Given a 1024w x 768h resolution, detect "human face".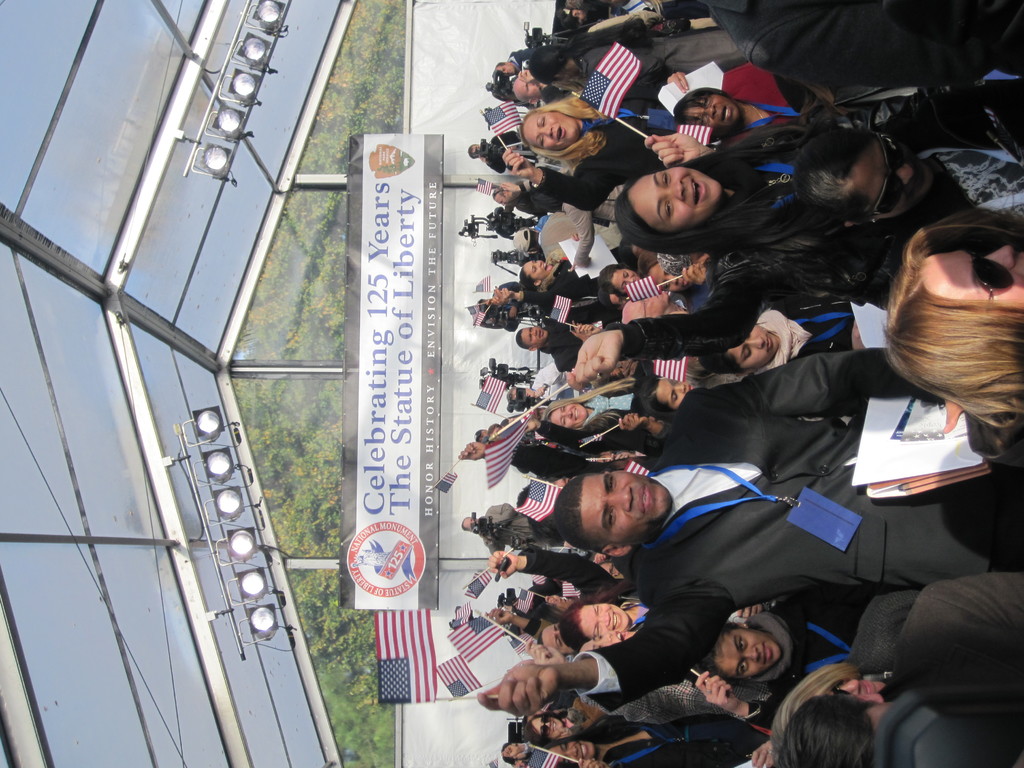
x1=464 y1=515 x2=473 y2=532.
